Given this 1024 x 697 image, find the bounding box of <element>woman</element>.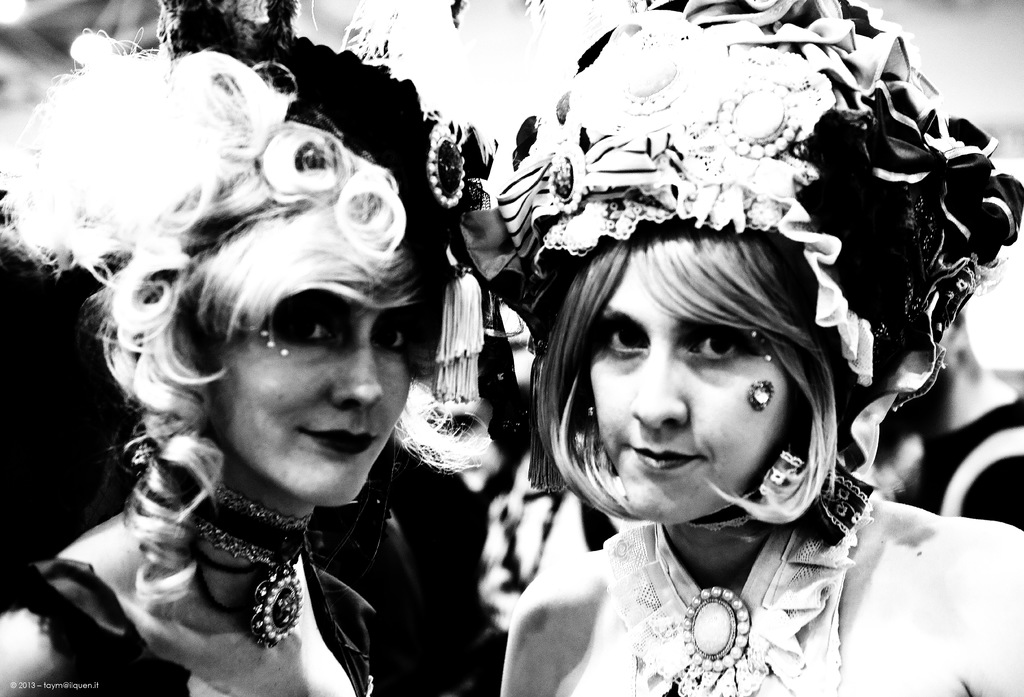
left=26, top=40, right=502, bottom=694.
